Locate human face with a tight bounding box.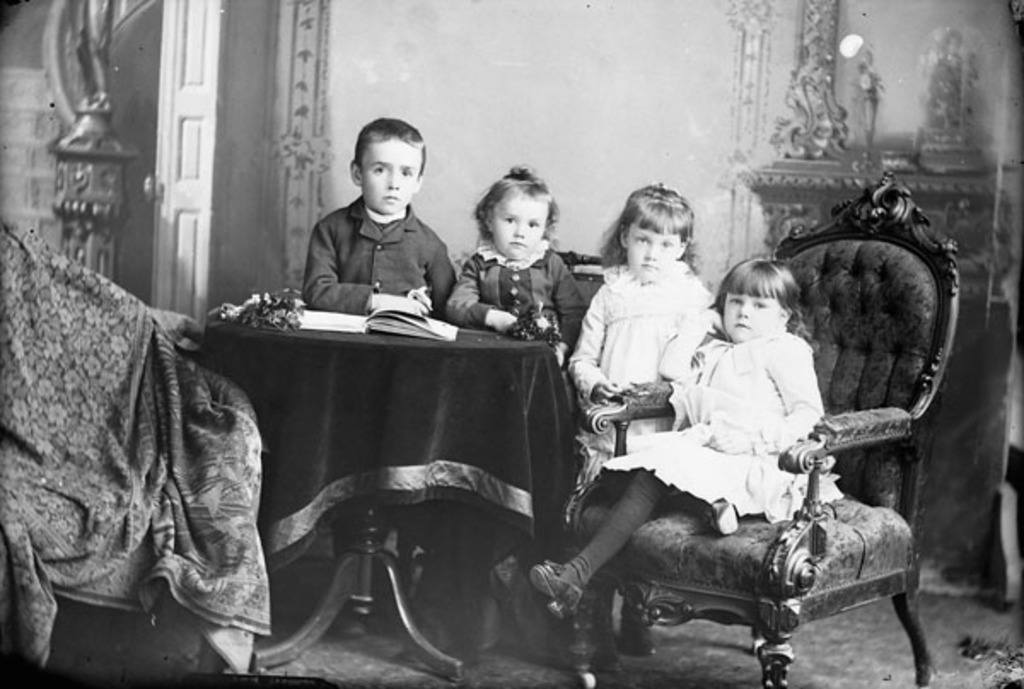
724 283 771 339.
